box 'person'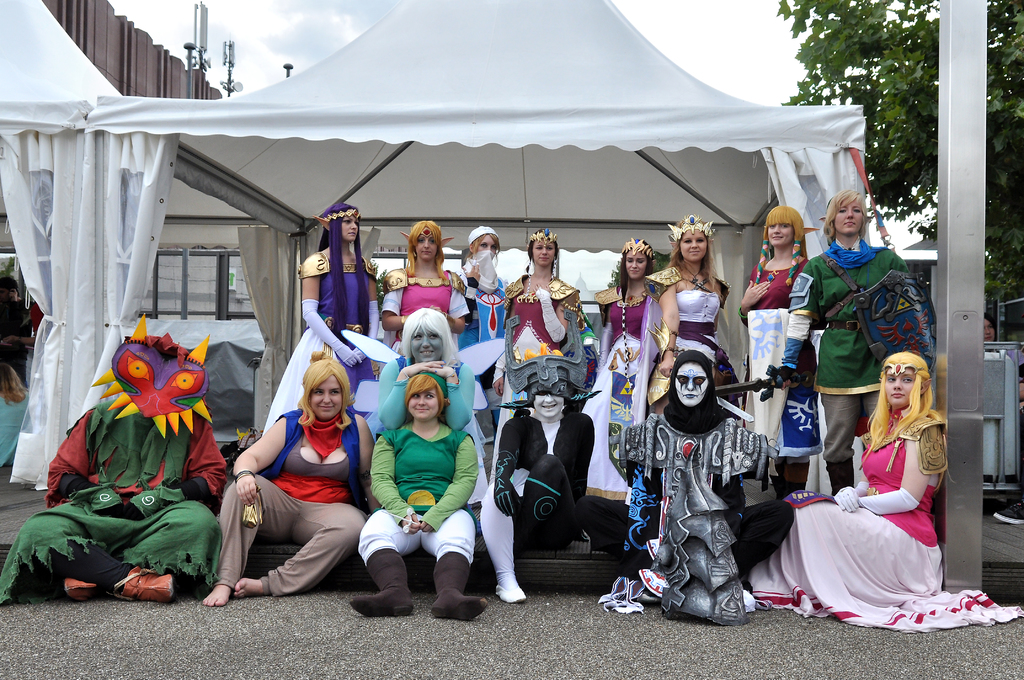
pyautogui.locateOnScreen(748, 357, 1023, 636)
